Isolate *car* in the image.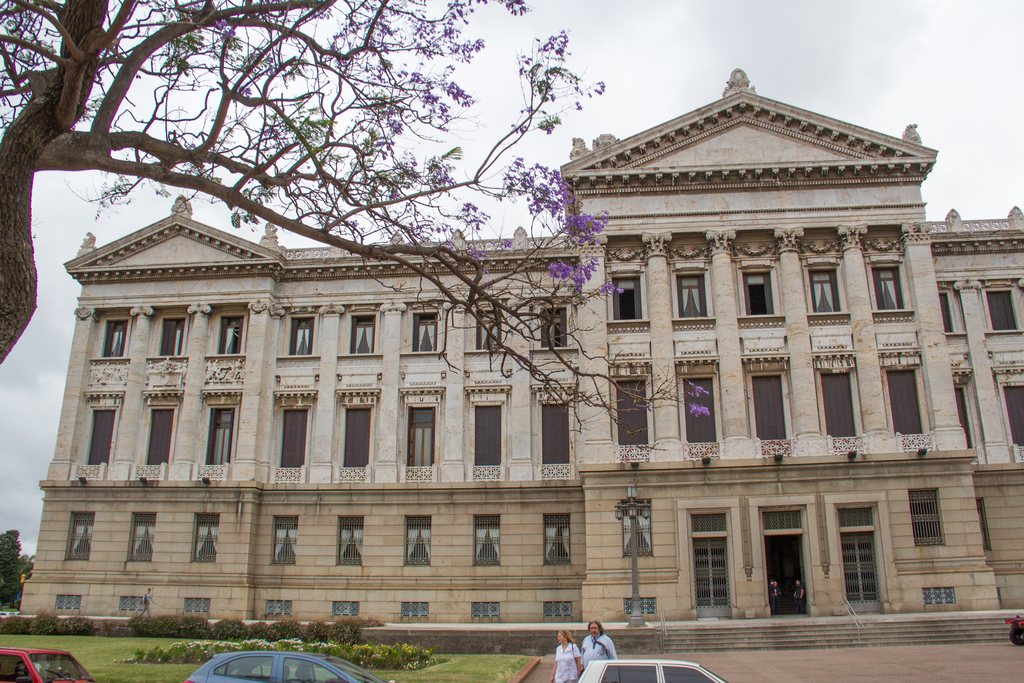
Isolated region: bbox(0, 608, 21, 616).
